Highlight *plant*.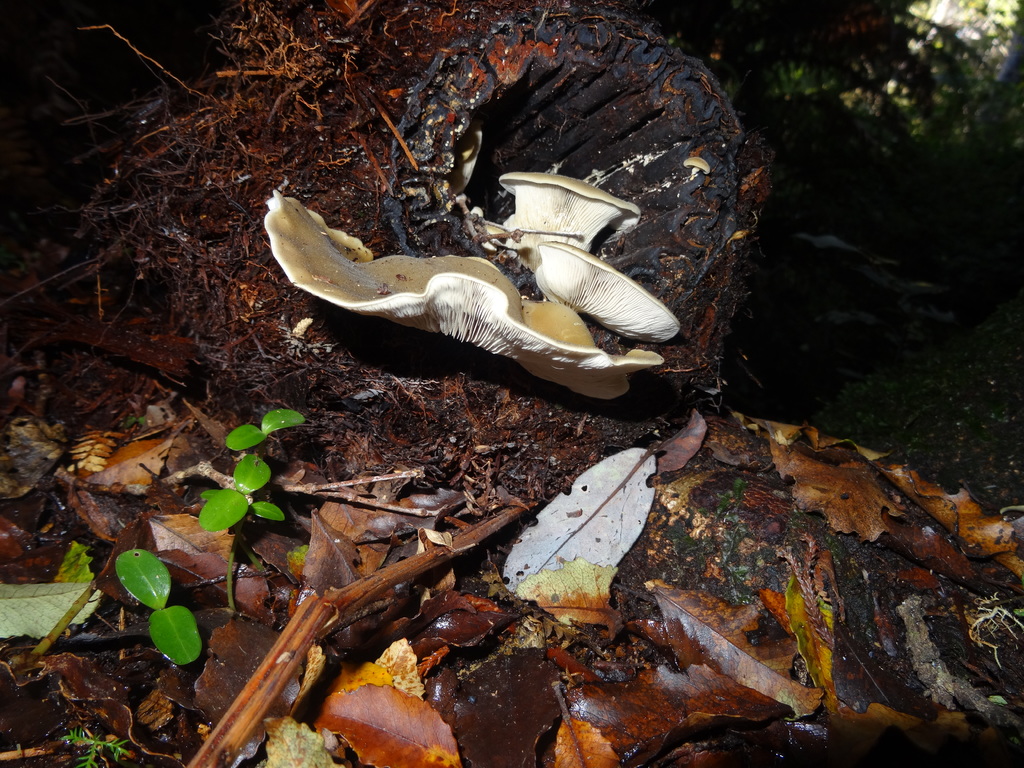
Highlighted region: (x1=715, y1=476, x2=747, y2=515).
